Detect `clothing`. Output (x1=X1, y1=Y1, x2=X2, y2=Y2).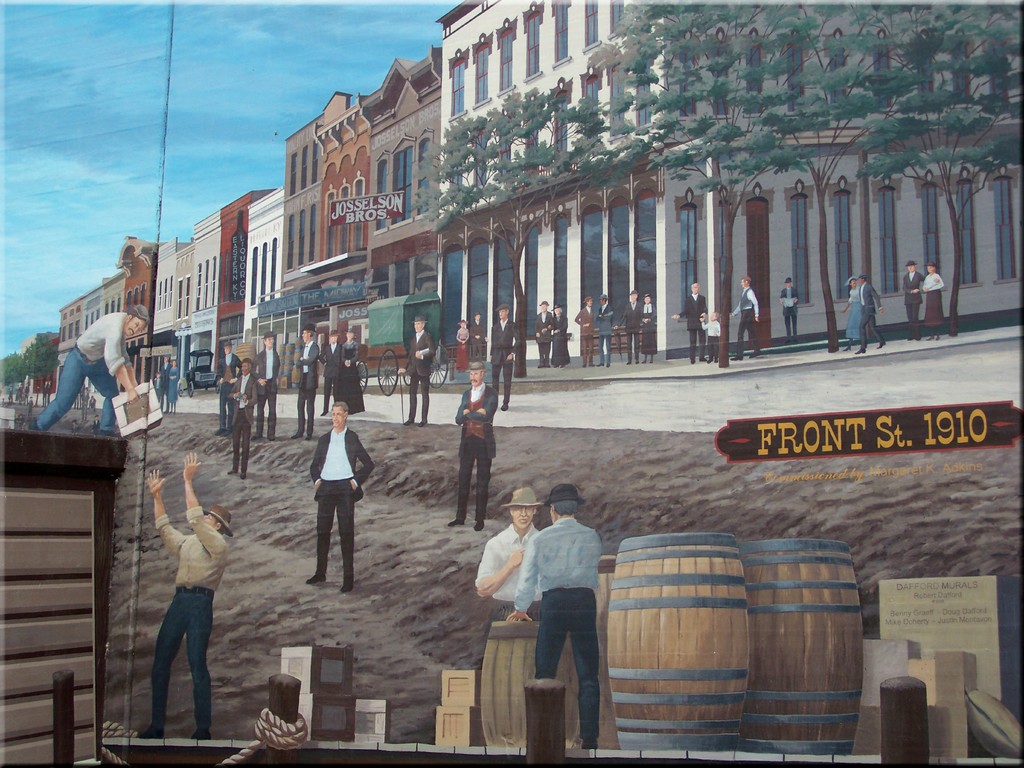
(x1=573, y1=301, x2=592, y2=365).
